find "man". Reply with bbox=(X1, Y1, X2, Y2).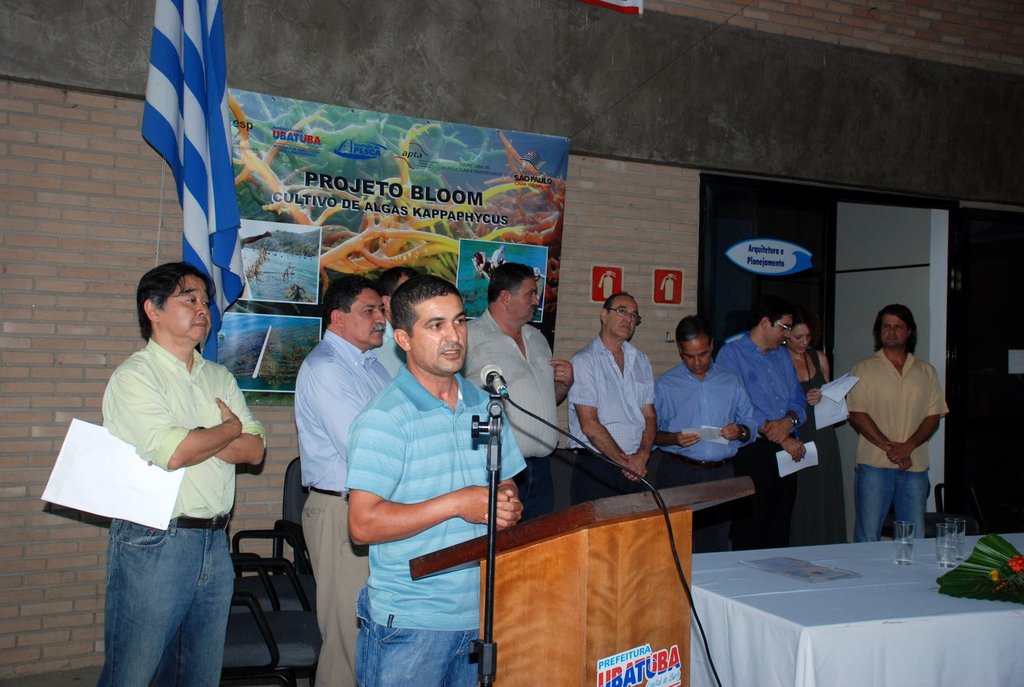
bbox=(491, 245, 505, 267).
